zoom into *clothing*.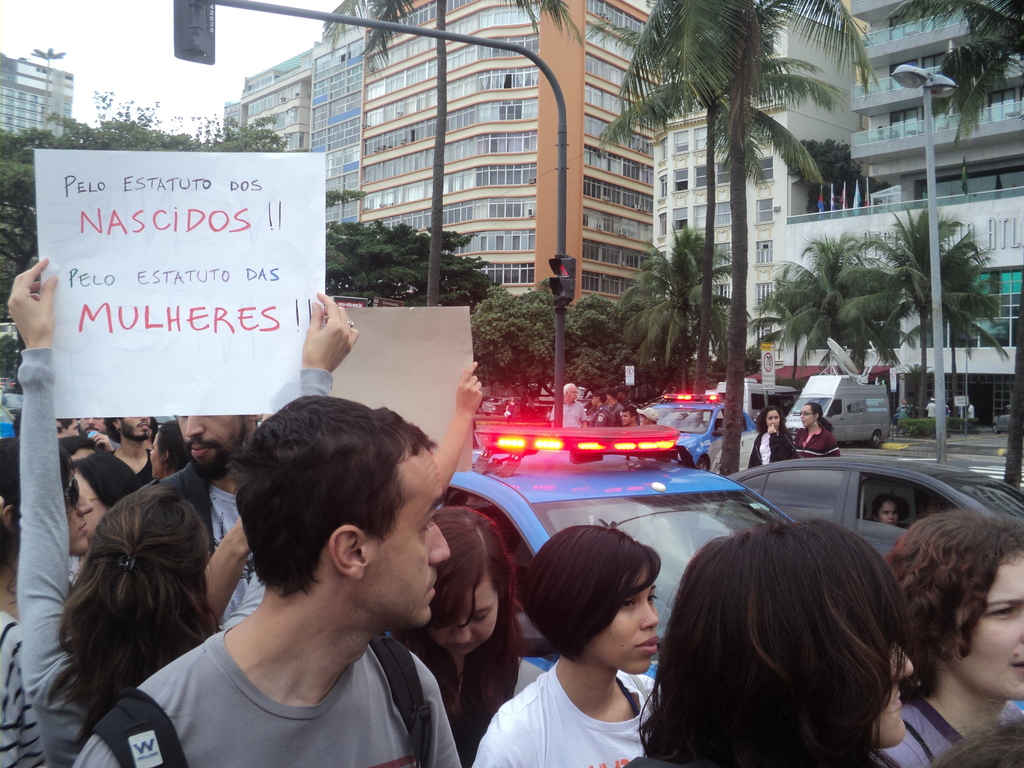
Zoom target: bbox=(606, 401, 622, 422).
